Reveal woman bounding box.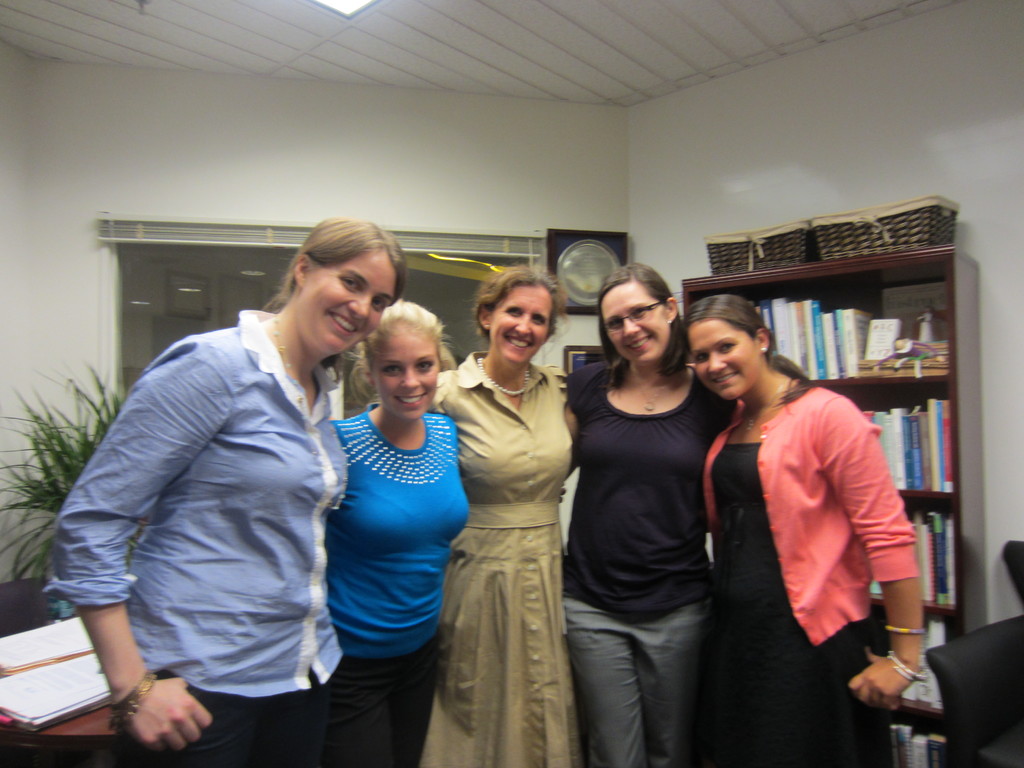
Revealed: [x1=567, y1=267, x2=739, y2=767].
